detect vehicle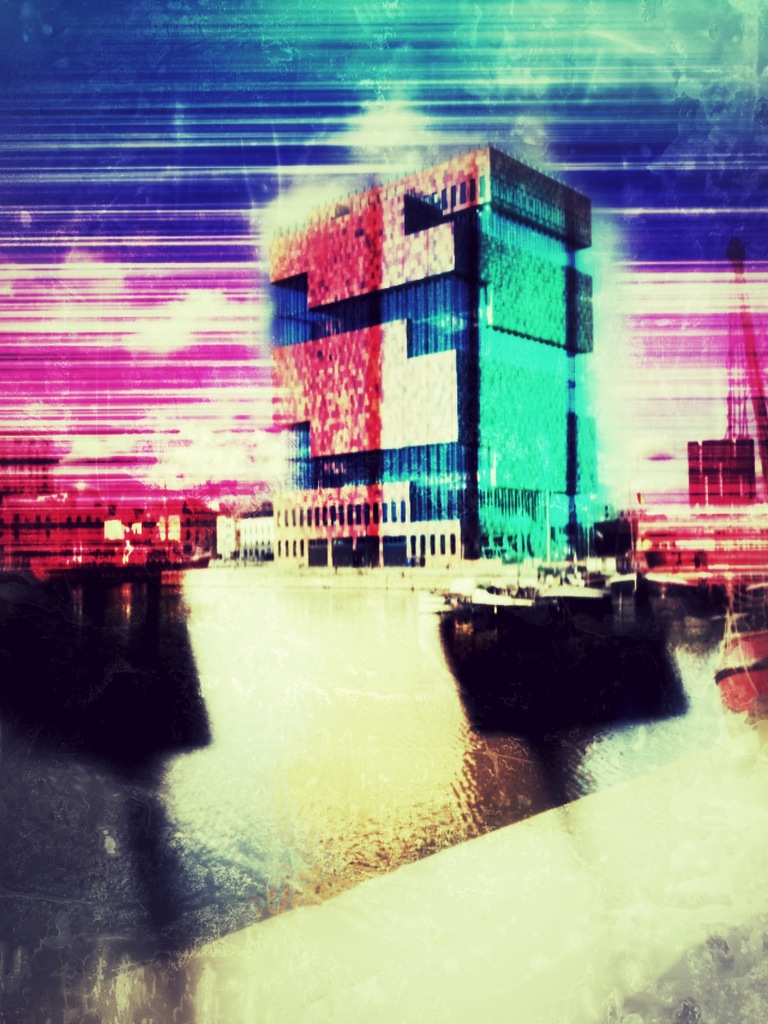
(438,485,660,739)
